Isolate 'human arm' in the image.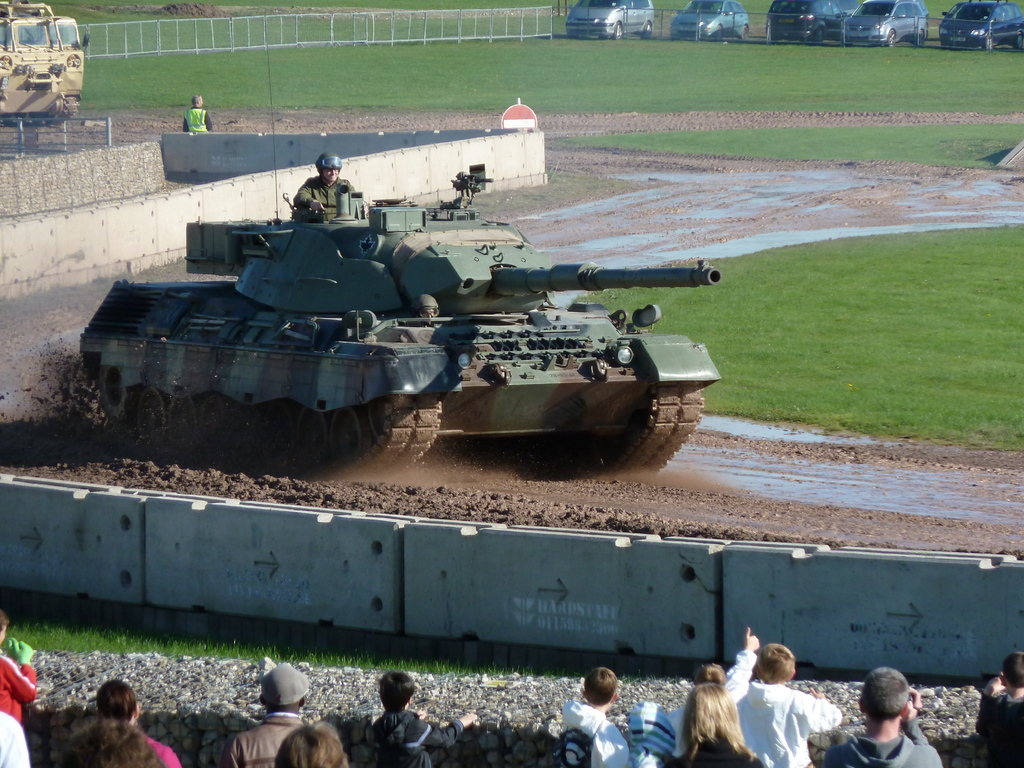
Isolated region: locate(598, 733, 631, 767).
